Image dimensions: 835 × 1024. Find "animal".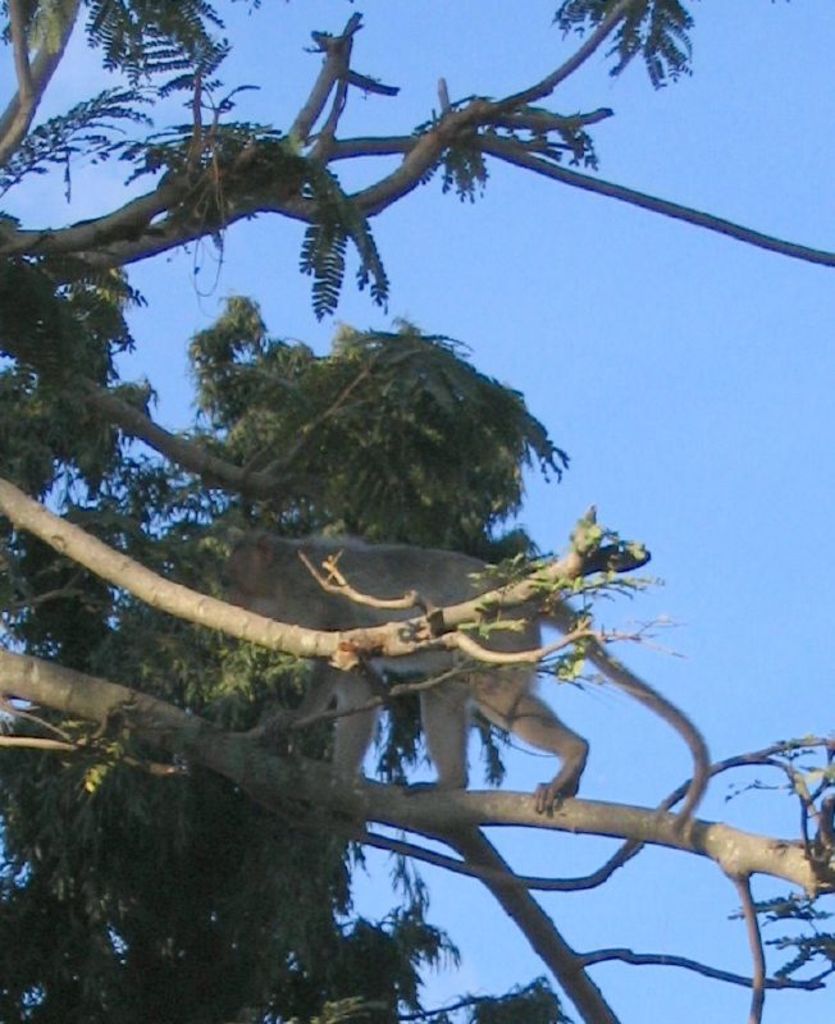
{"left": 207, "top": 524, "right": 721, "bottom": 850}.
